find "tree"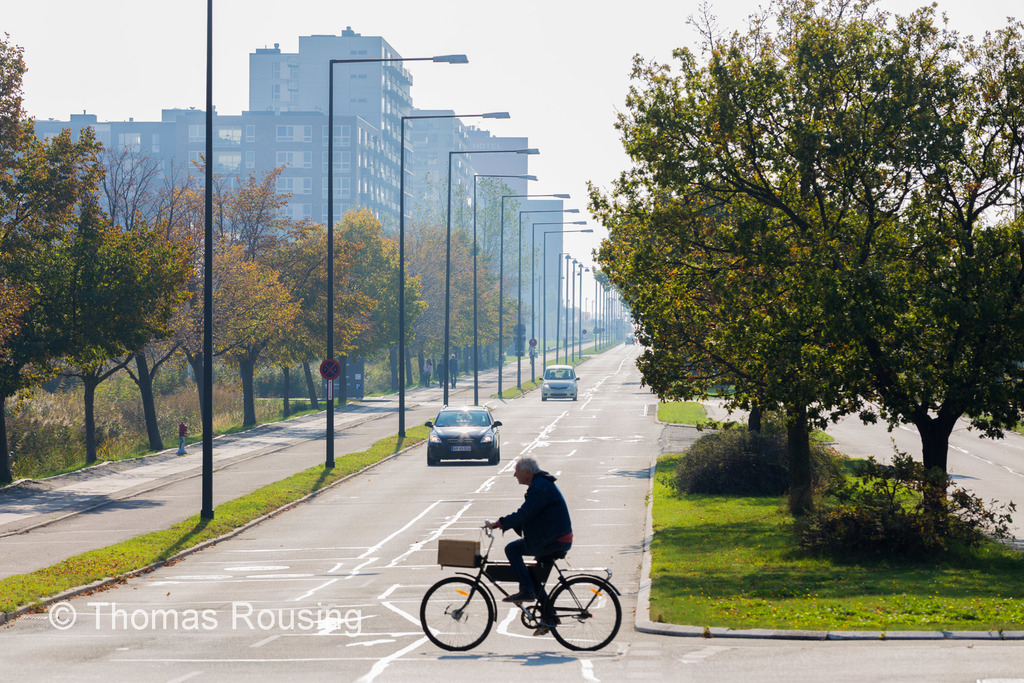
bbox=[246, 220, 388, 419]
